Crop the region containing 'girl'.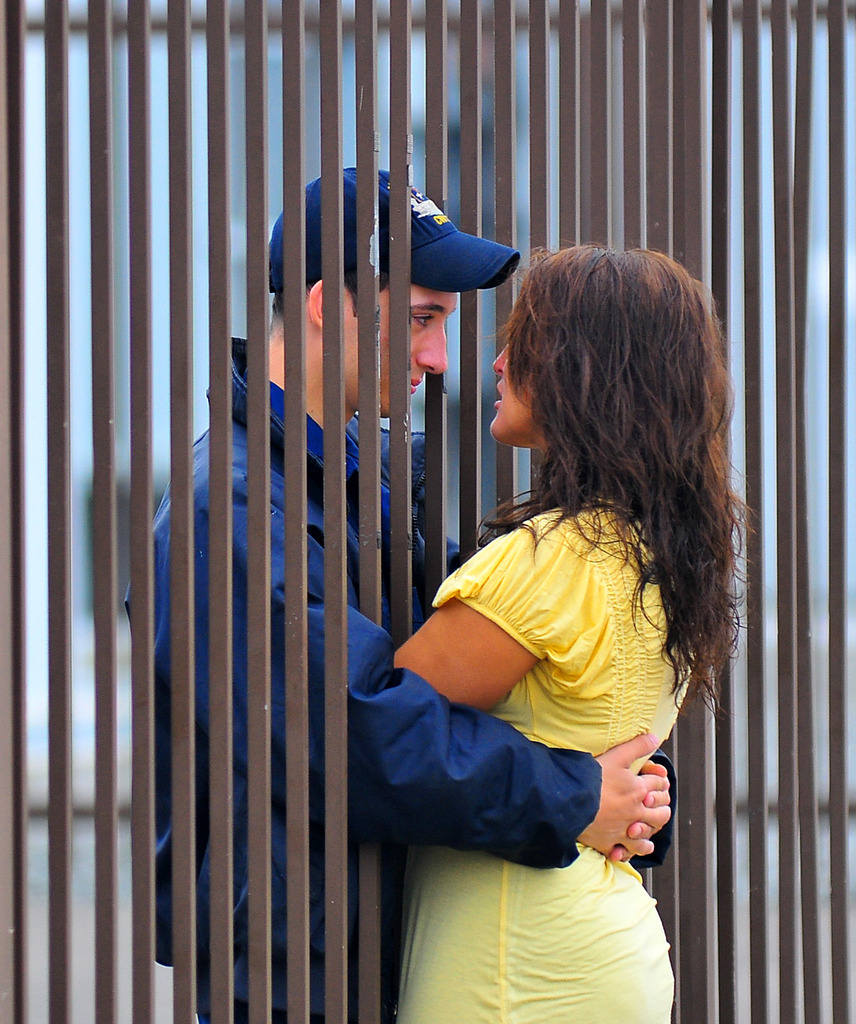
Crop region: crop(366, 234, 757, 1023).
